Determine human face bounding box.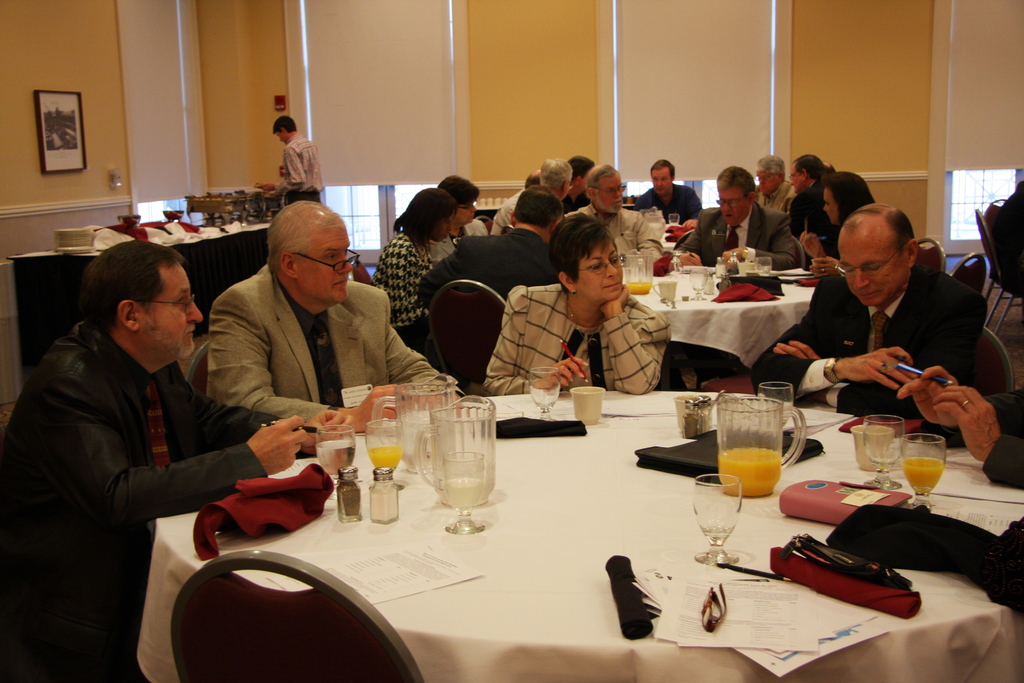
Determined: <box>757,172,778,193</box>.
